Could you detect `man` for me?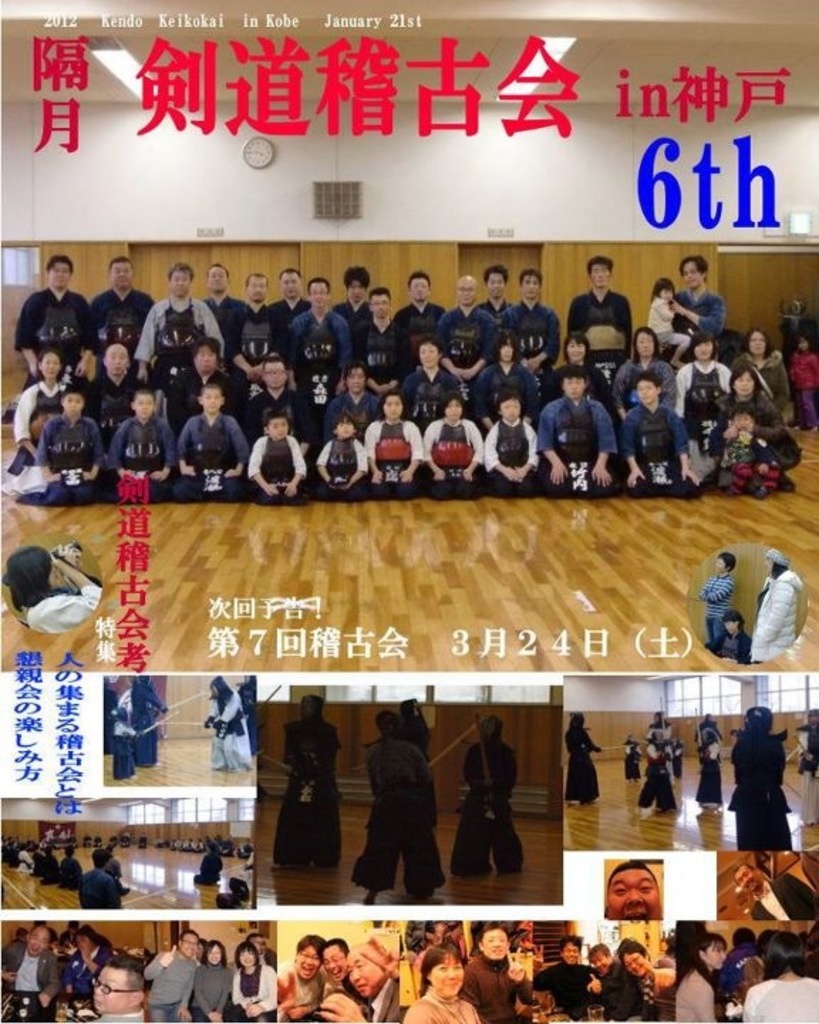
Detection result: <bbox>496, 270, 564, 404</bbox>.
